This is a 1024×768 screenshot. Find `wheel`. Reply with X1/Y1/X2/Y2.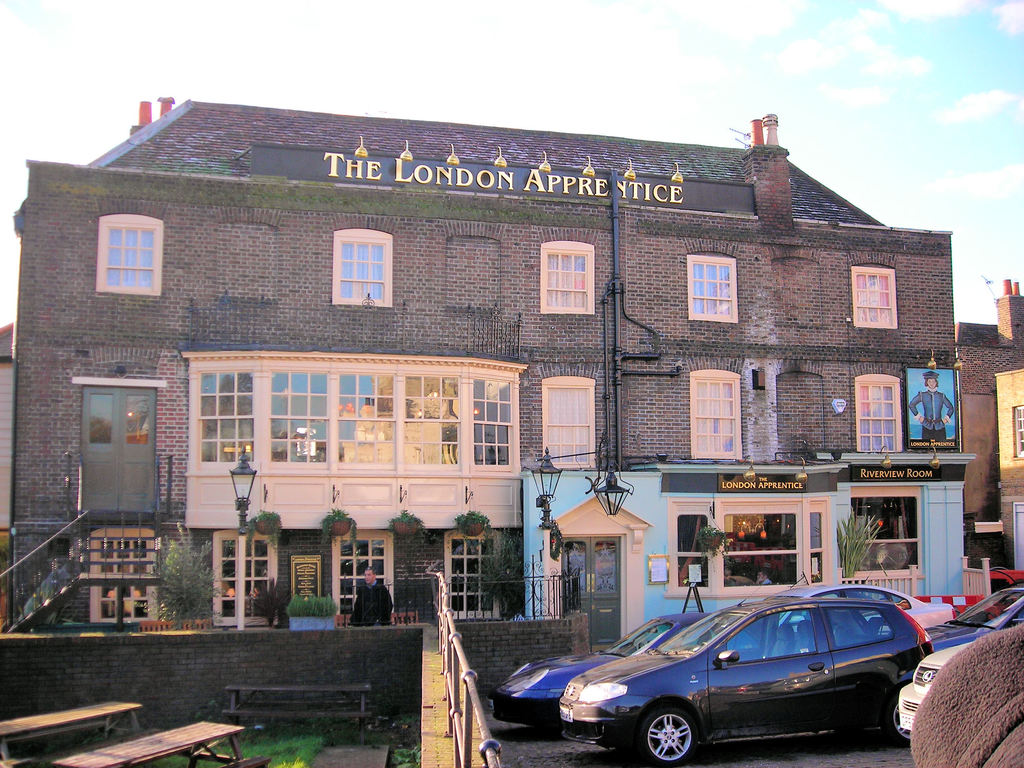
641/701/696/764.
